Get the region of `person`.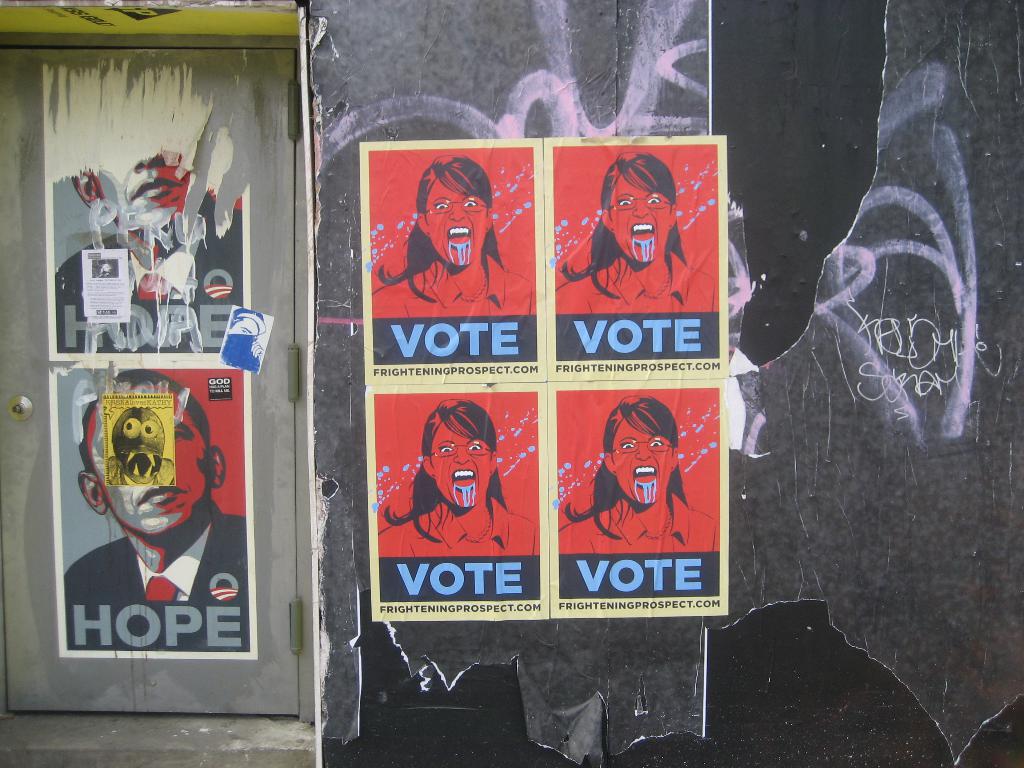
bbox=[379, 398, 536, 553].
